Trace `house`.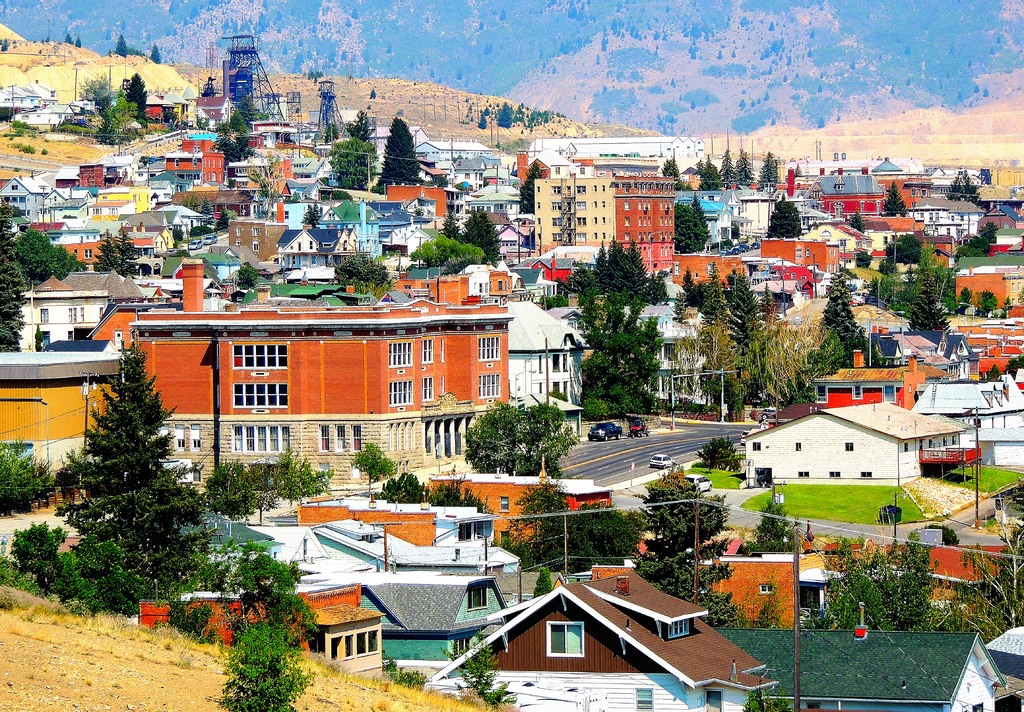
Traced to {"left": 115, "top": 207, "right": 178, "bottom": 253}.
